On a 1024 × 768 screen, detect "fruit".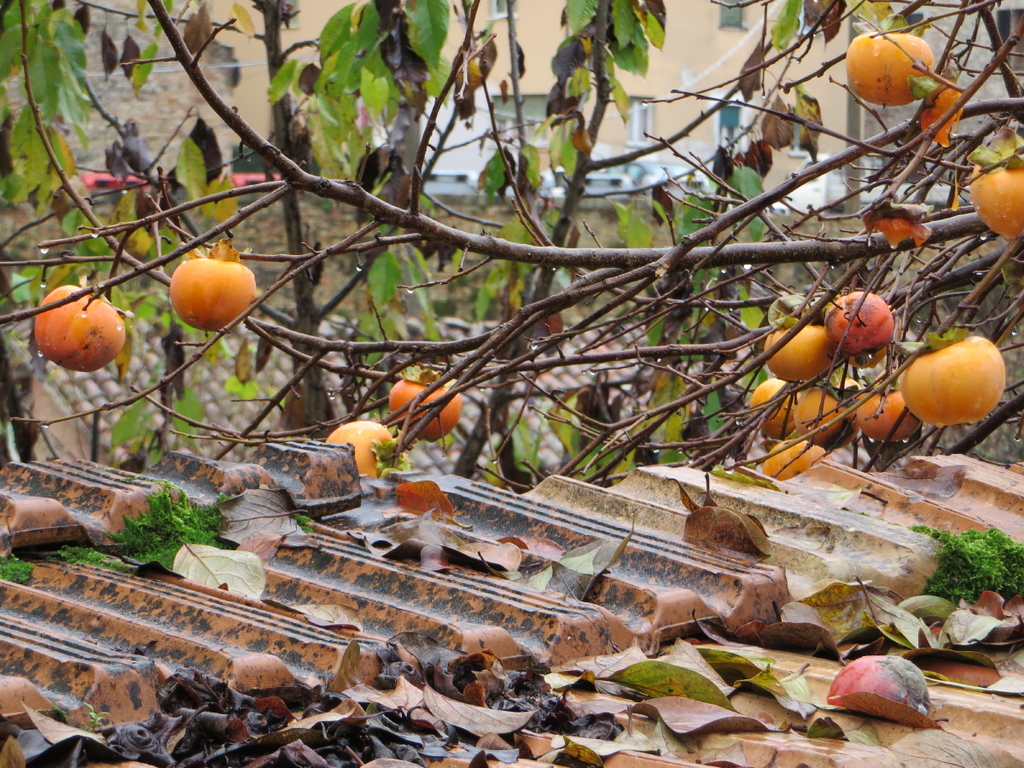
<region>849, 22, 944, 98</region>.
